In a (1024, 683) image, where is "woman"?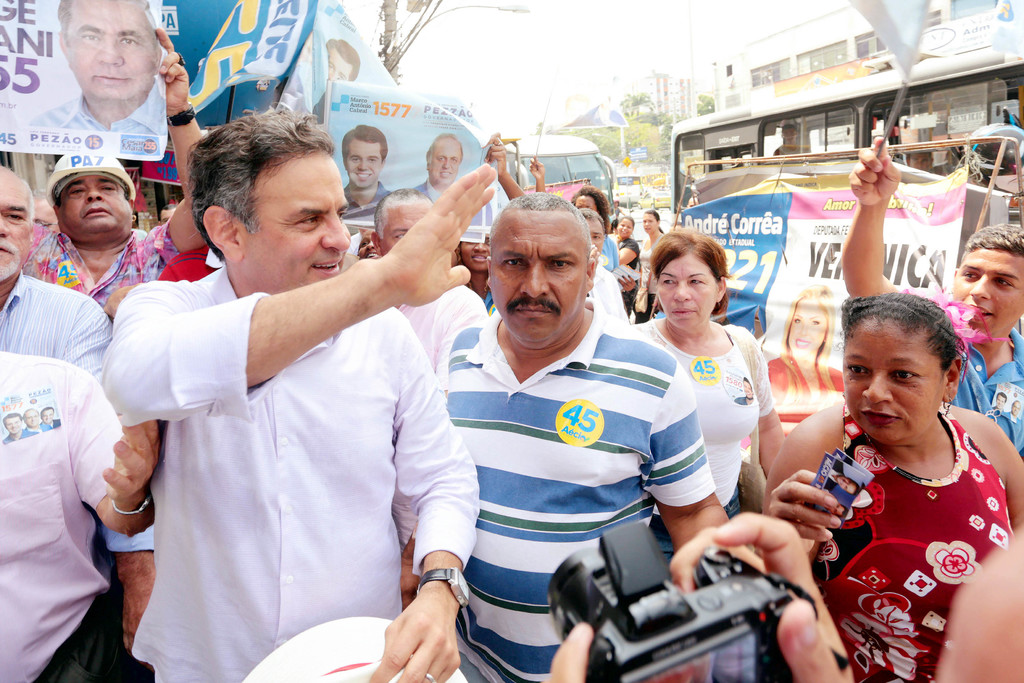
{"left": 616, "top": 229, "right": 788, "bottom": 532}.
